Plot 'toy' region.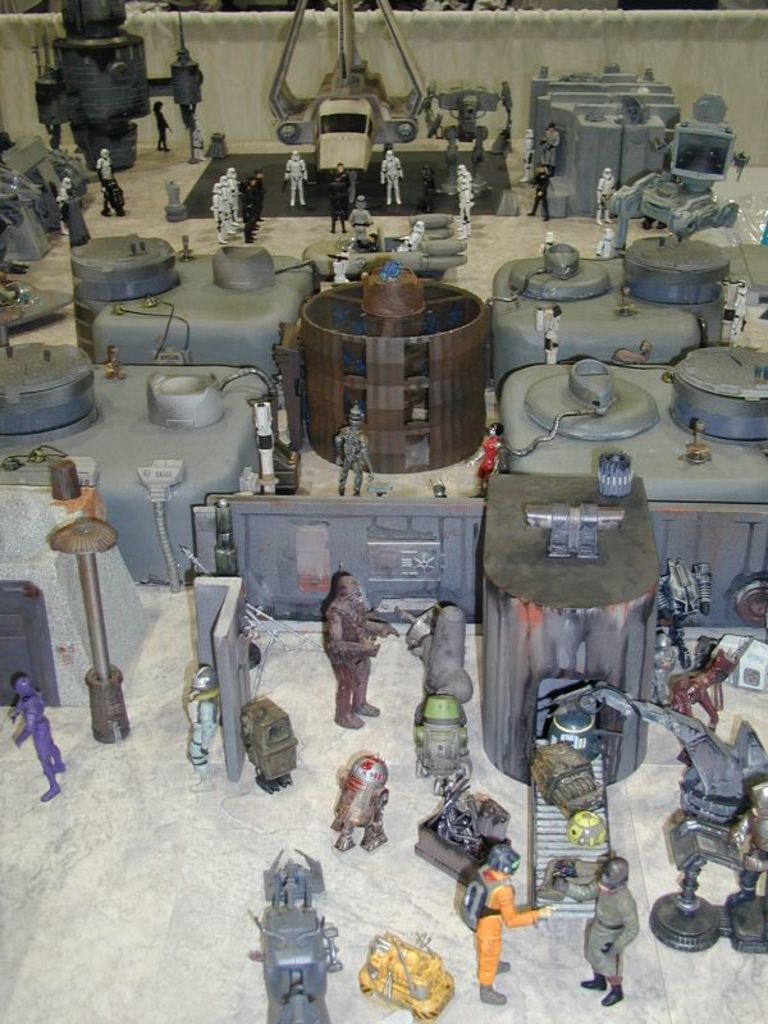
Plotted at 547 856 634 1006.
